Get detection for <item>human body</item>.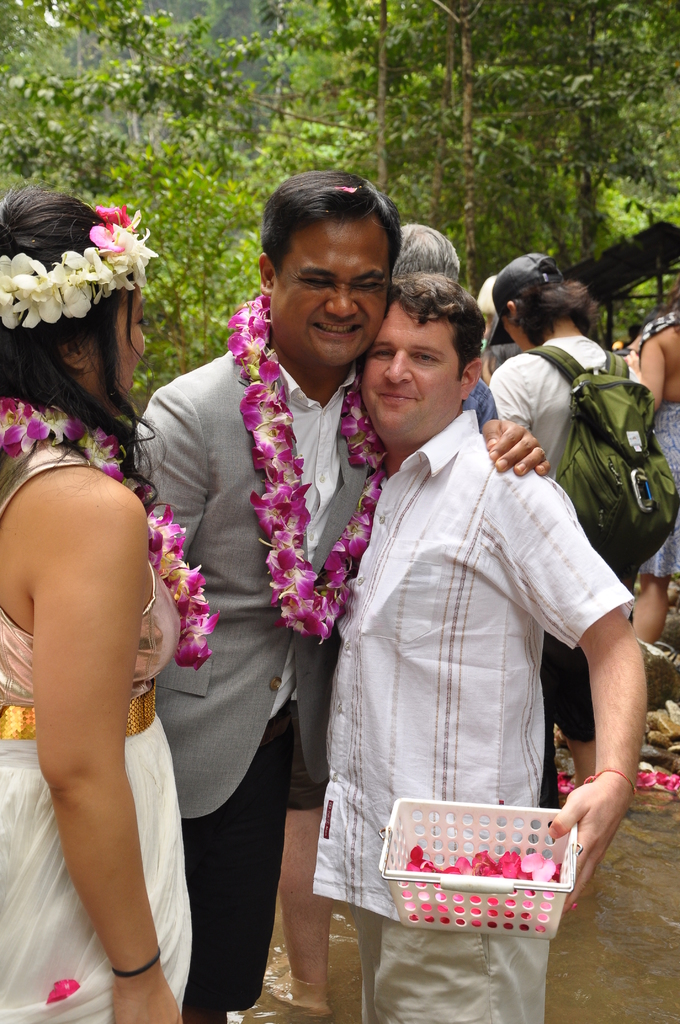
Detection: [278, 693, 330, 1015].
